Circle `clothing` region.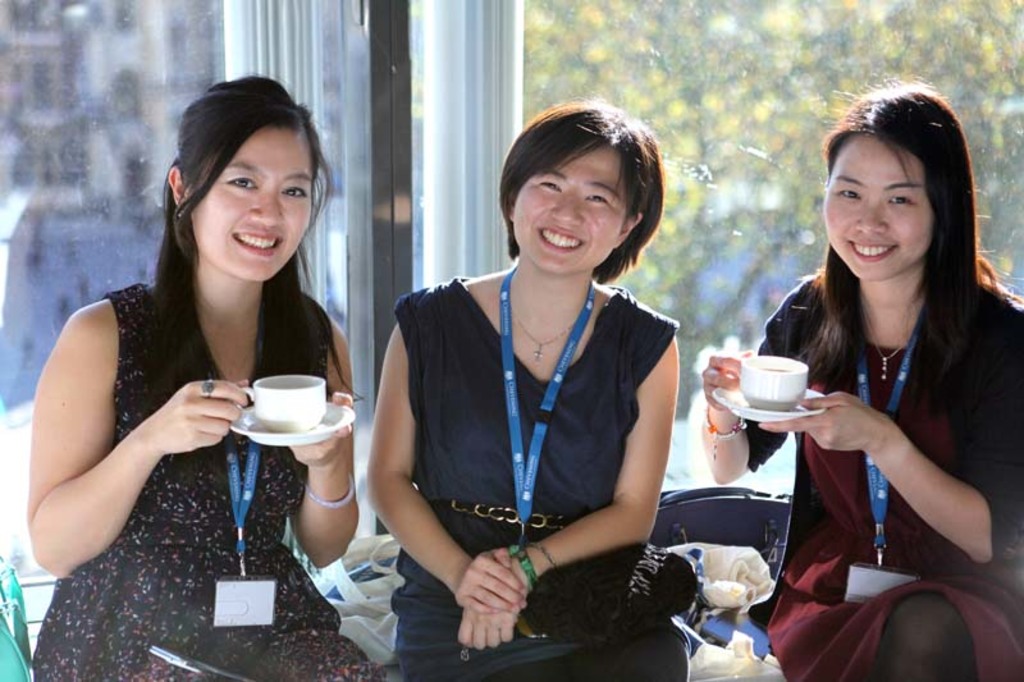
Region: crop(28, 283, 387, 676).
